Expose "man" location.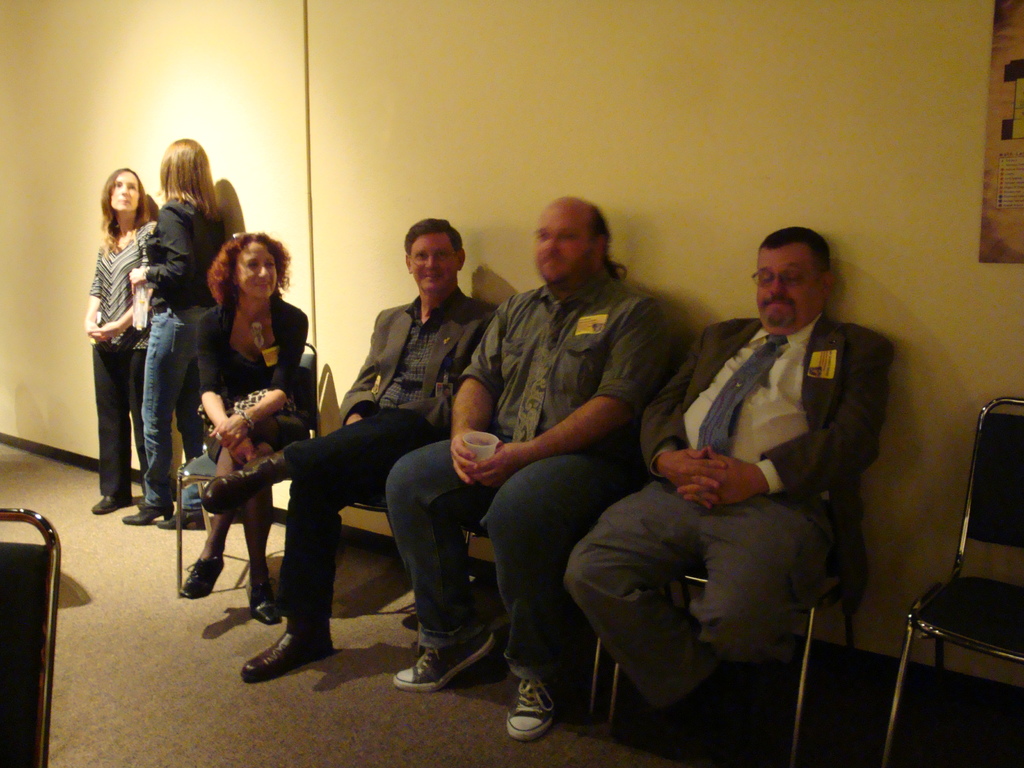
Exposed at (left=385, top=195, right=671, bottom=742).
